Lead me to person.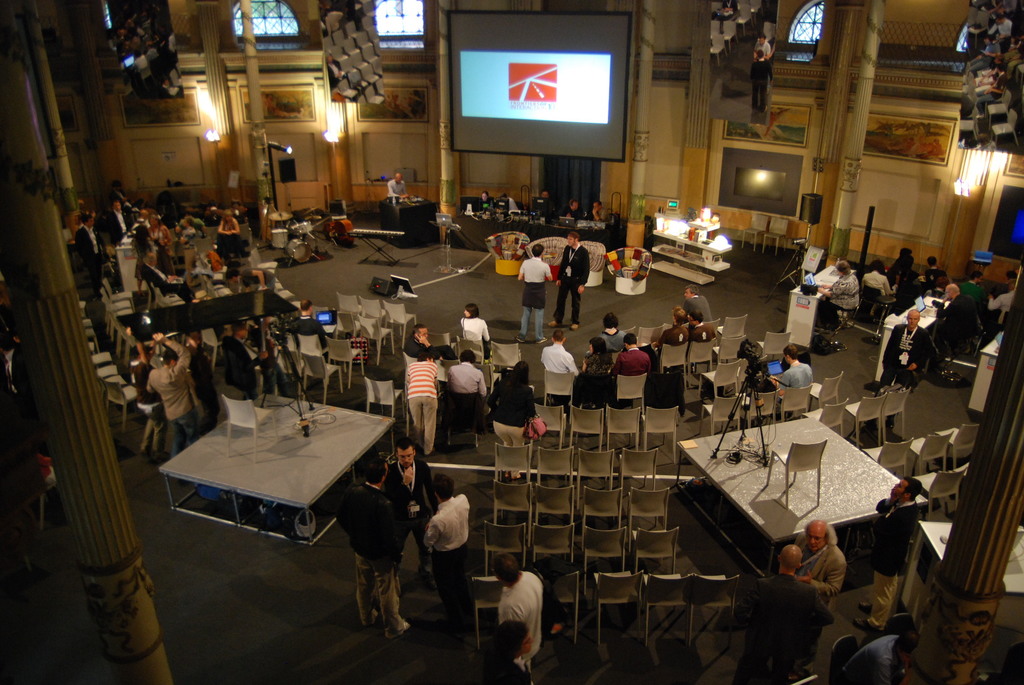
Lead to BBox(565, 196, 581, 219).
